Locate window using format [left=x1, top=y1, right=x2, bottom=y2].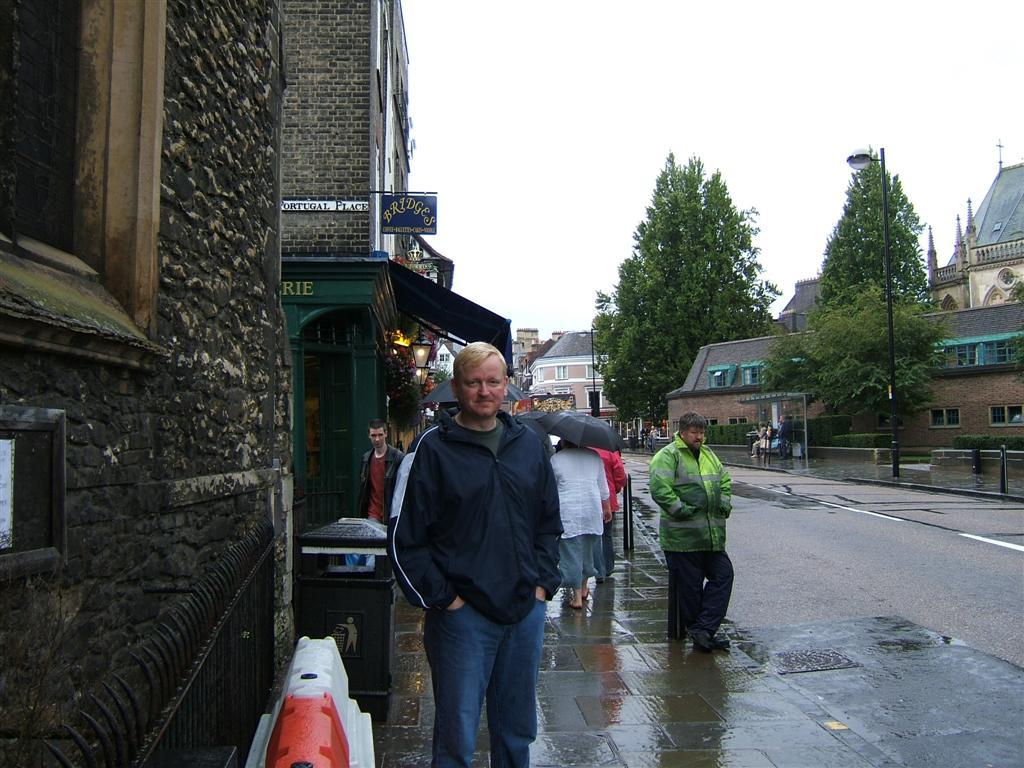
[left=0, top=0, right=172, bottom=372].
